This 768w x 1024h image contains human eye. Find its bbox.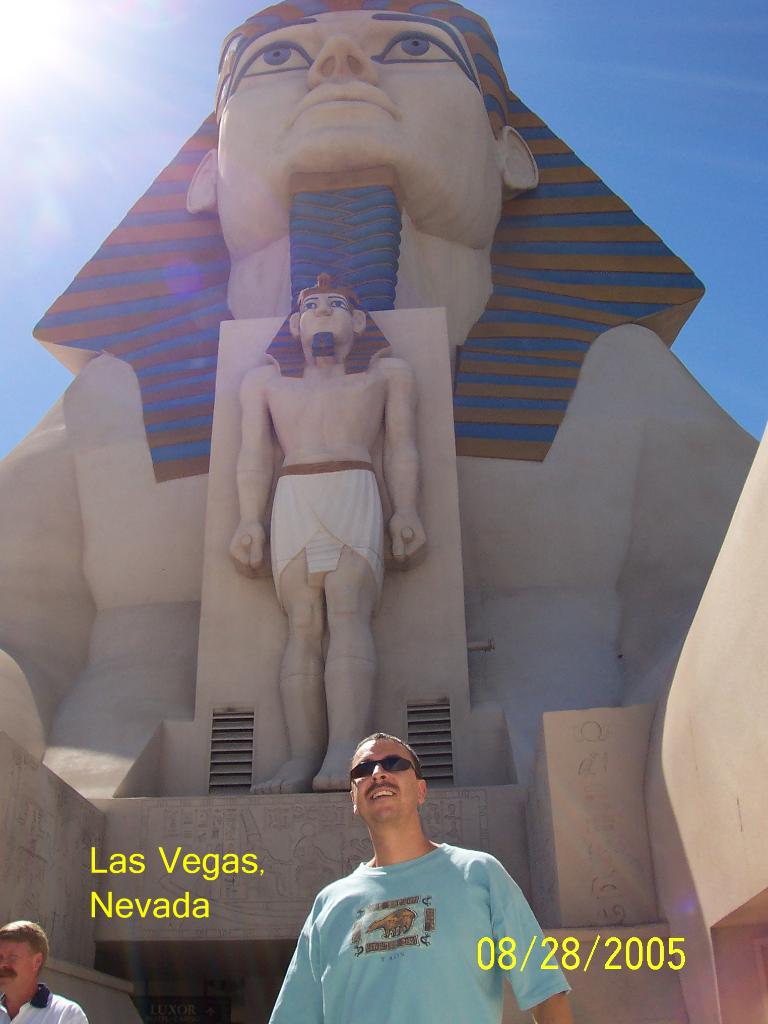
(332, 295, 349, 311).
